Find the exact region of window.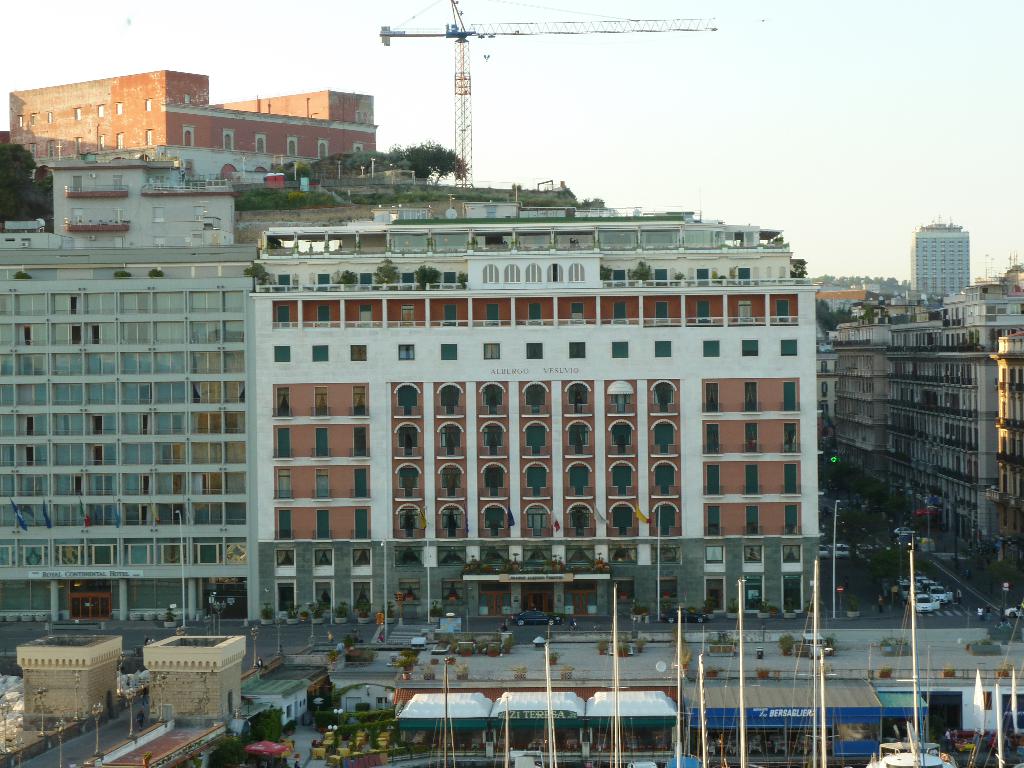
Exact region: [353,108,365,124].
